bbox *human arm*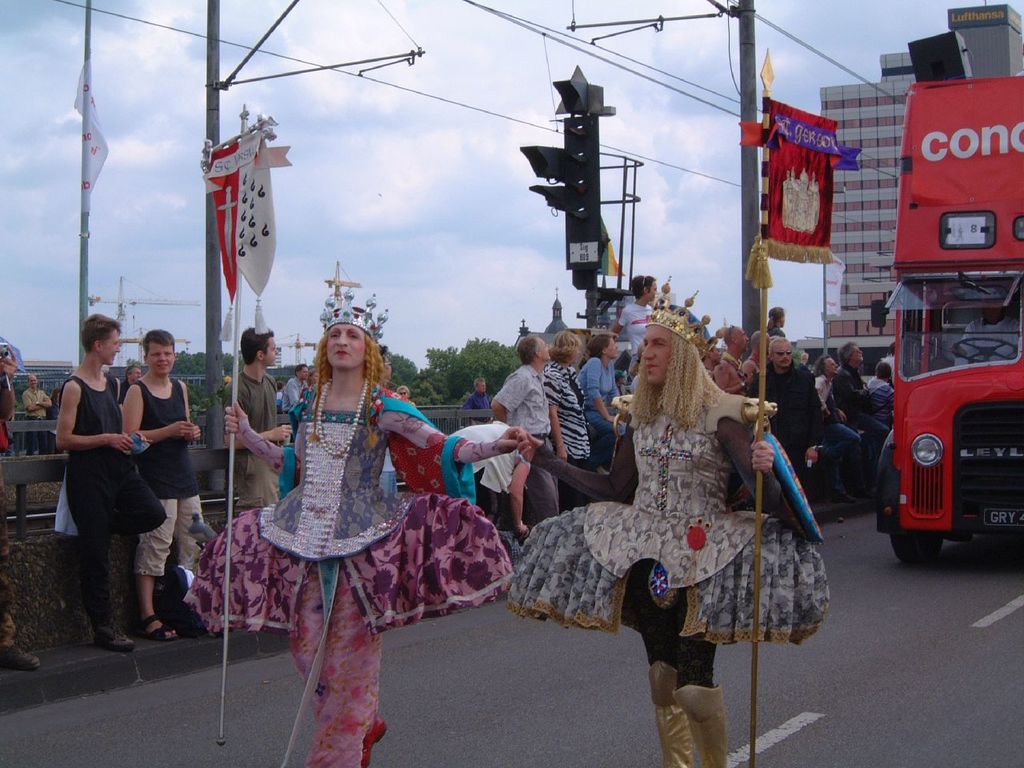
{"left": 554, "top": 368, "right": 568, "bottom": 464}
